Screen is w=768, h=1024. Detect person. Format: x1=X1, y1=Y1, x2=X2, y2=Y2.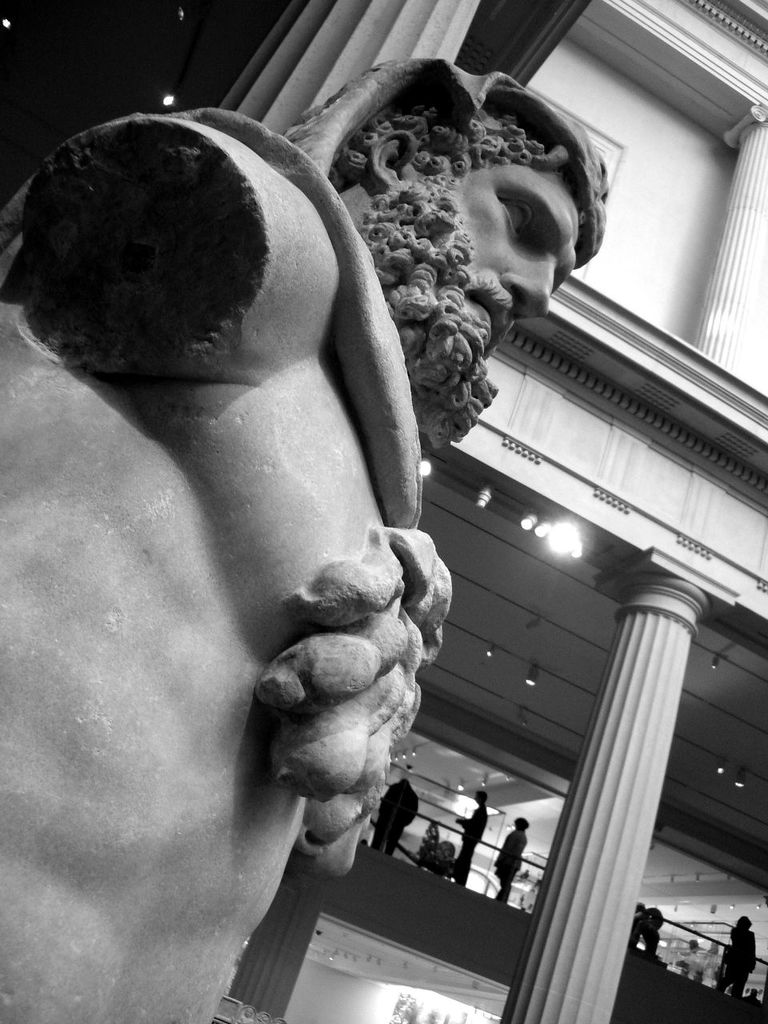
x1=683, y1=934, x2=704, y2=980.
